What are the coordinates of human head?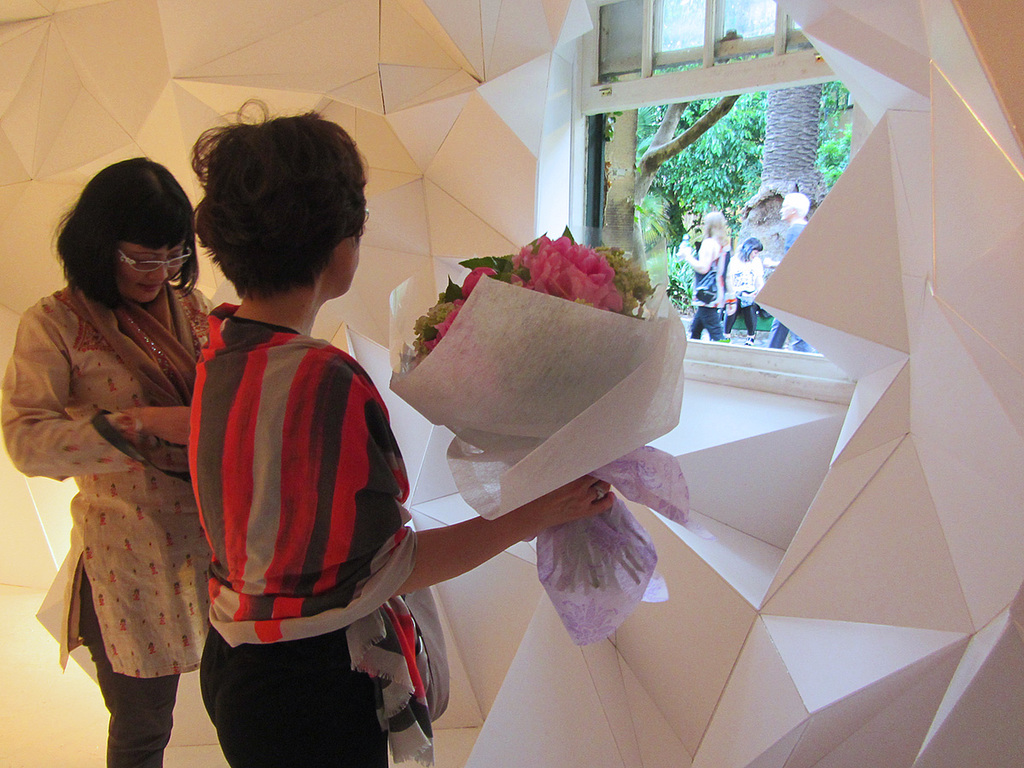
bbox=(781, 190, 812, 219).
